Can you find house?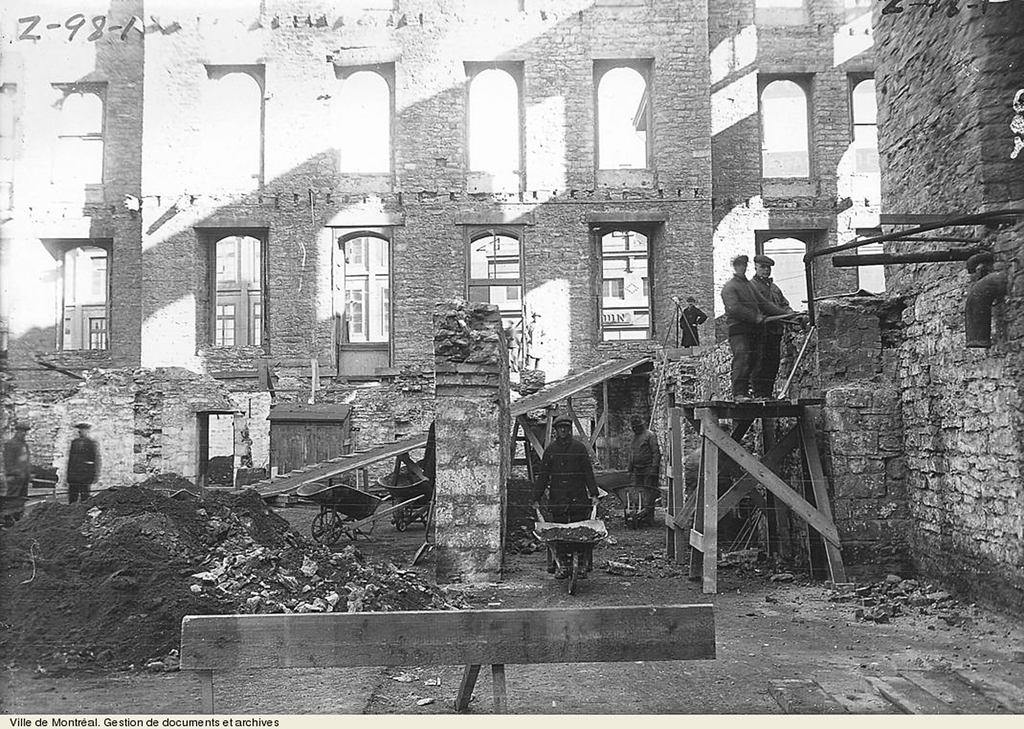
Yes, bounding box: x1=0, y1=0, x2=269, y2=486.
